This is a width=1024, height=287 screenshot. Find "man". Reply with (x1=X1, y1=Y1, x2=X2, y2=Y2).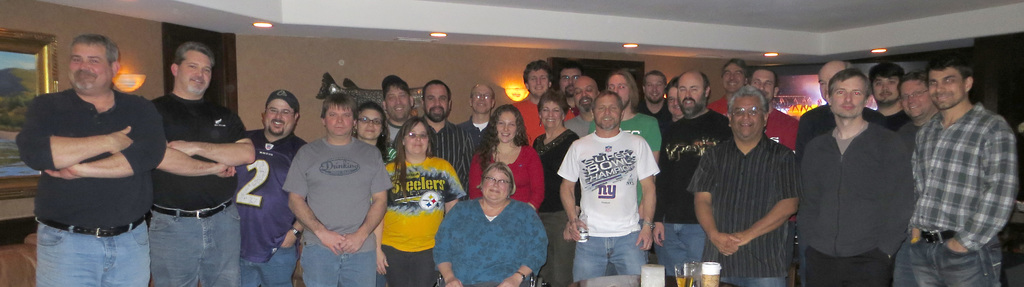
(x1=605, y1=72, x2=669, y2=211).
